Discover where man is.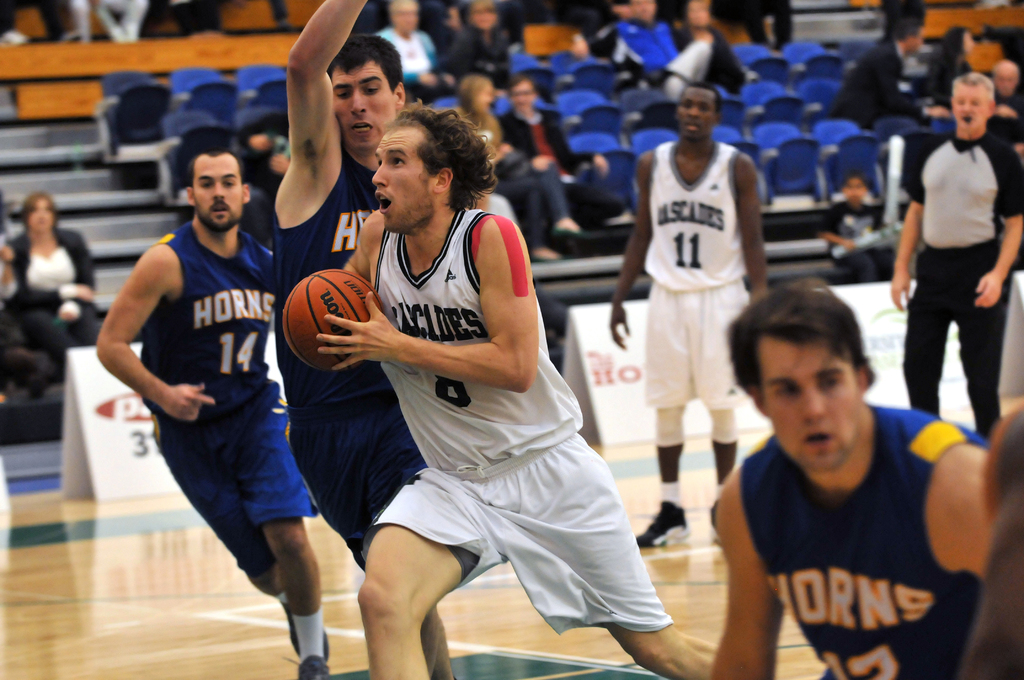
Discovered at 271,0,440,679.
